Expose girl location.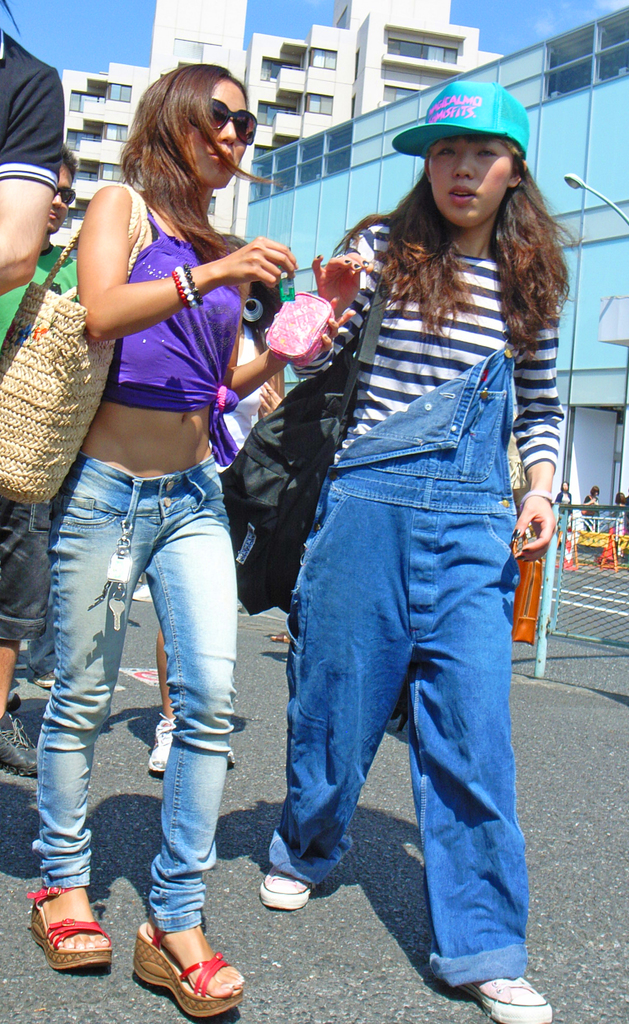
Exposed at BBox(28, 54, 356, 1012).
